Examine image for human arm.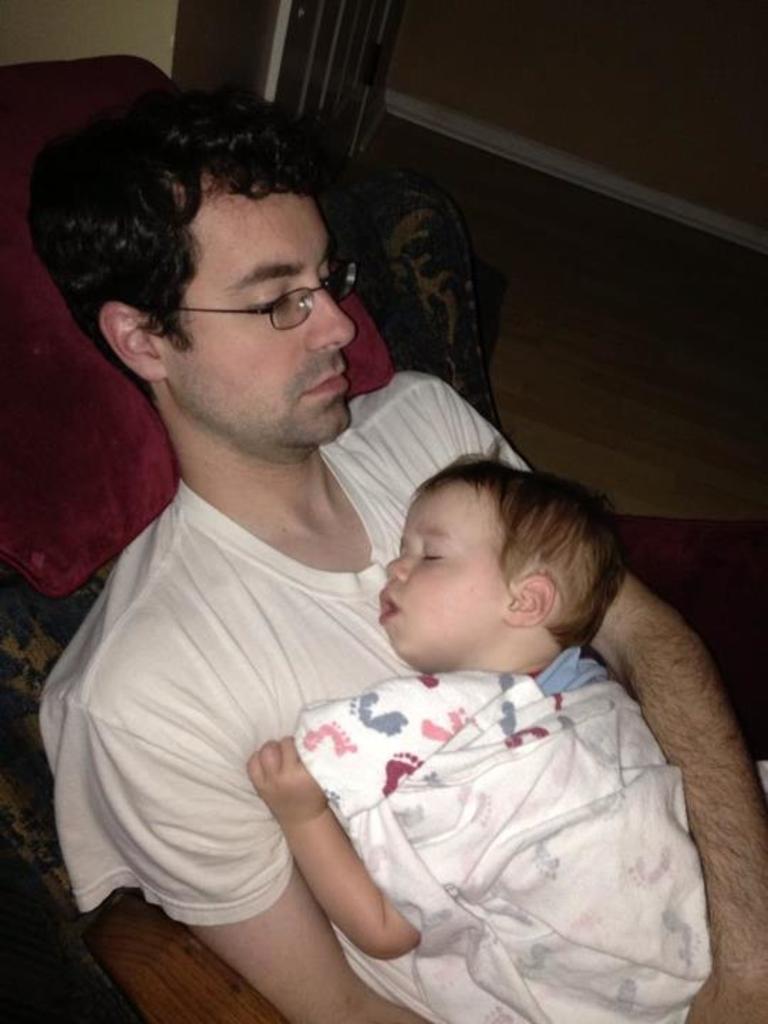
Examination result: (x1=78, y1=697, x2=422, y2=1023).
